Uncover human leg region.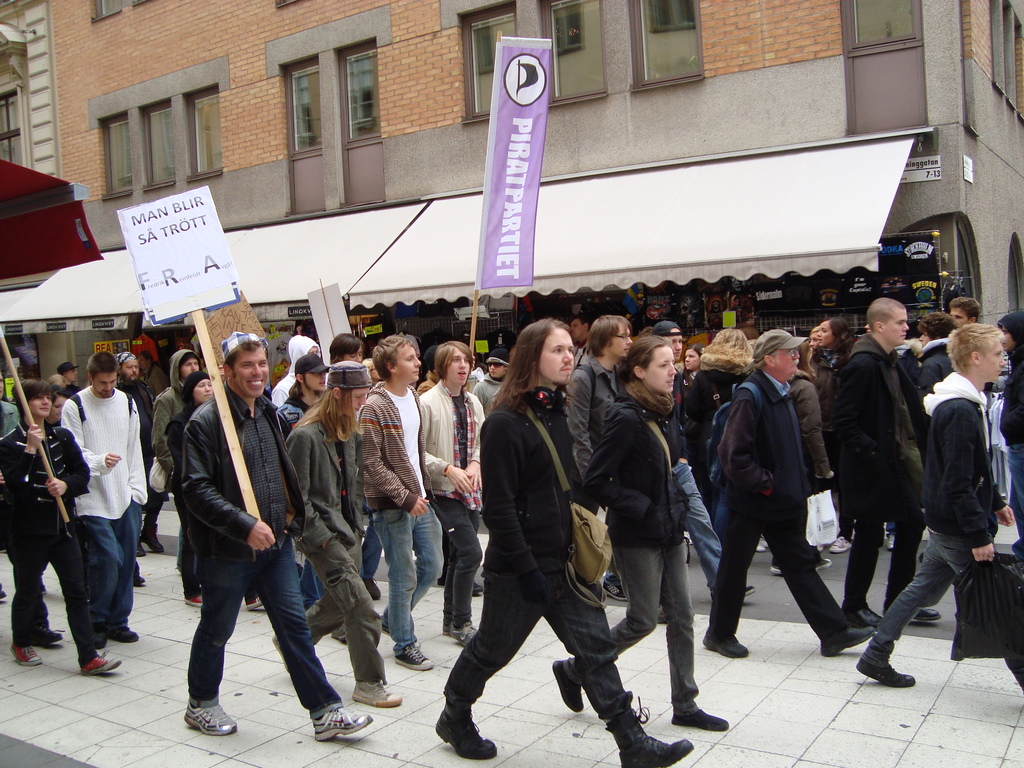
Uncovered: locate(842, 516, 880, 630).
